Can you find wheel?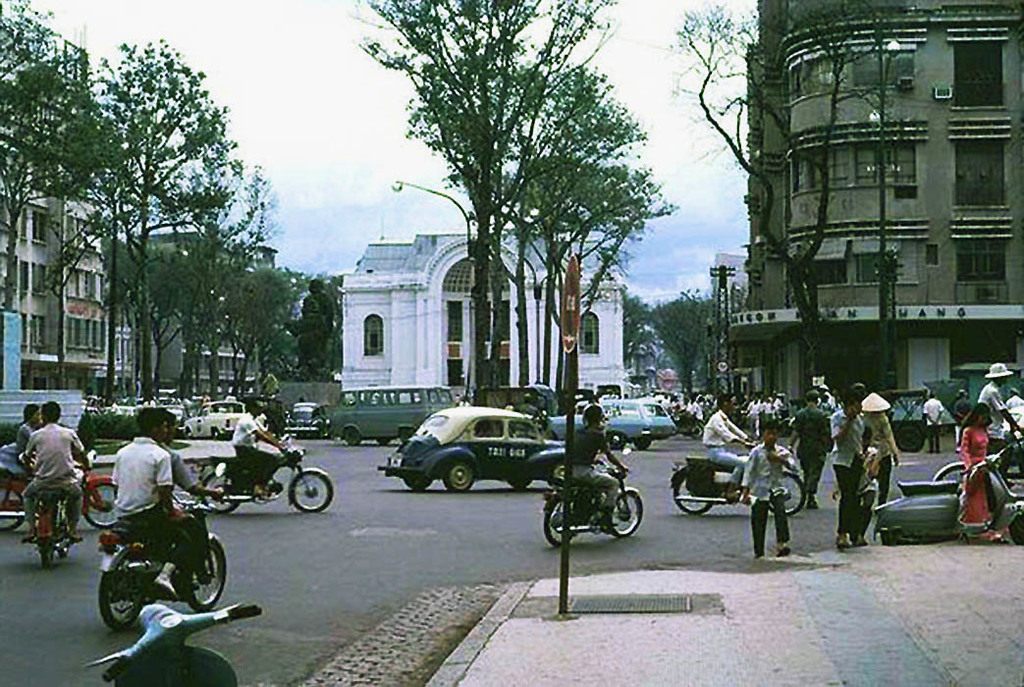
Yes, bounding box: x1=0 y1=484 x2=27 y2=530.
